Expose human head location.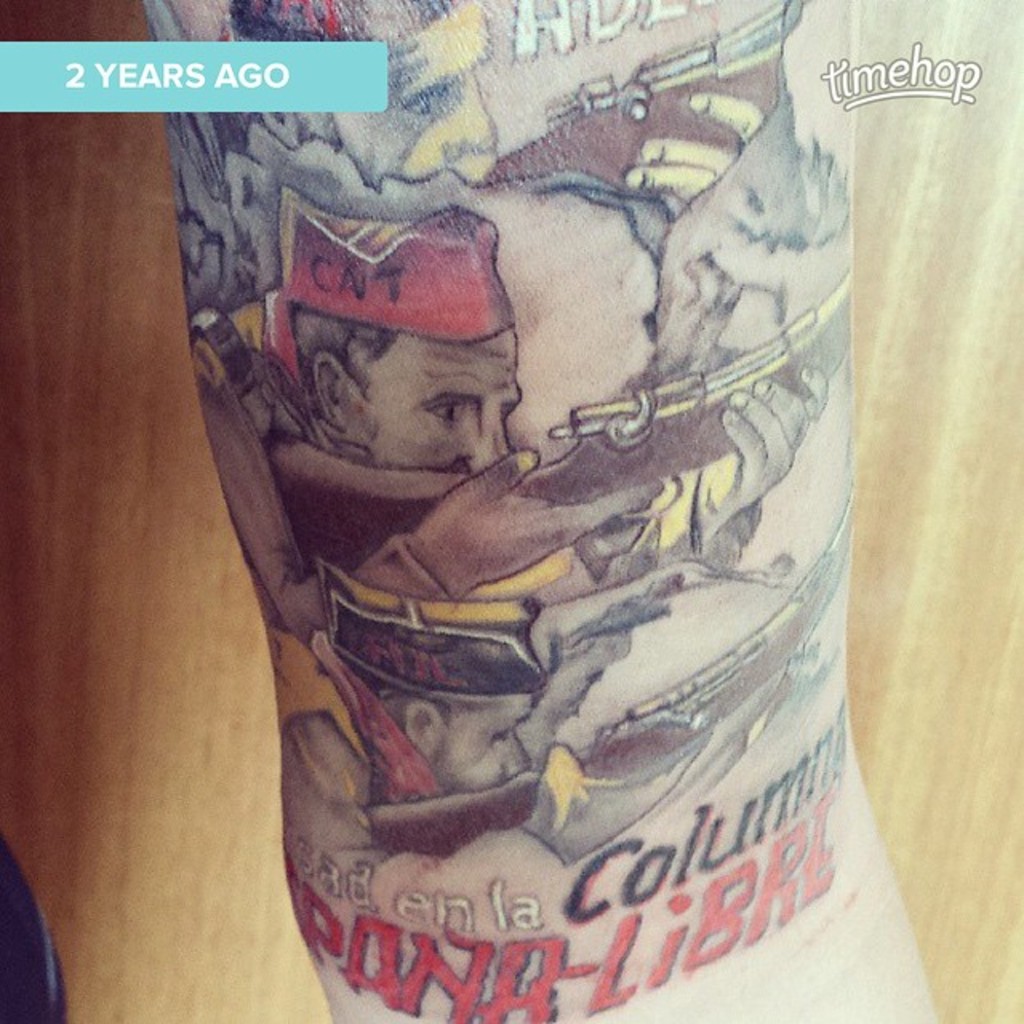
Exposed at 309,558,554,805.
